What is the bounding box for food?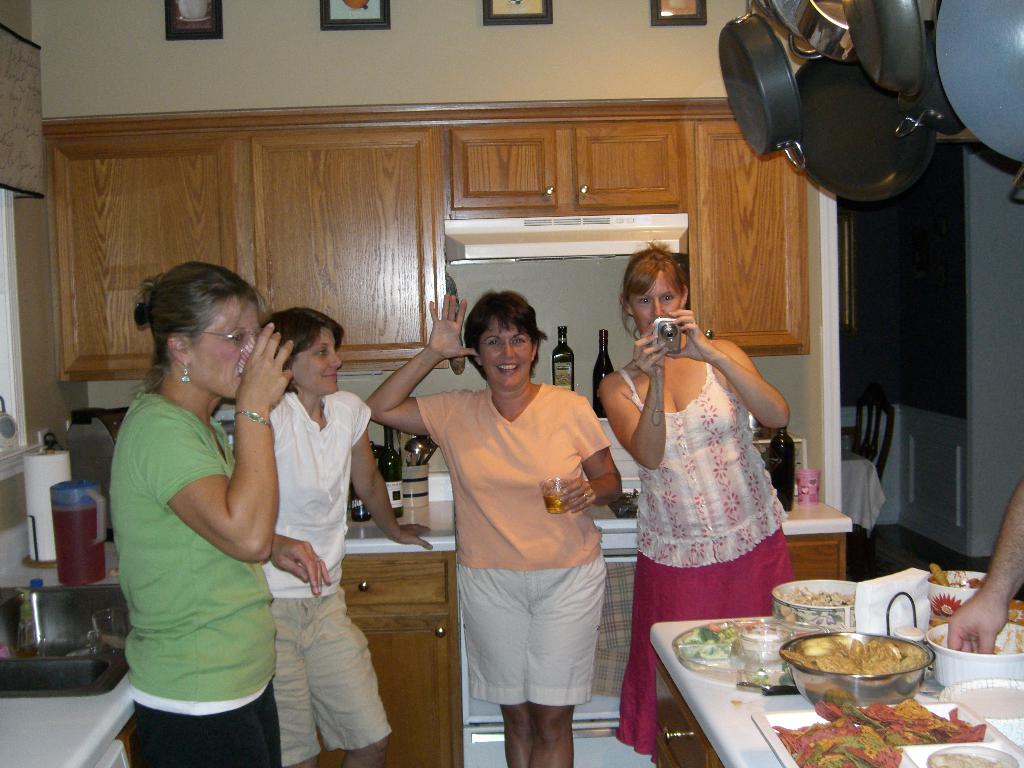
<region>774, 696, 988, 767</region>.
